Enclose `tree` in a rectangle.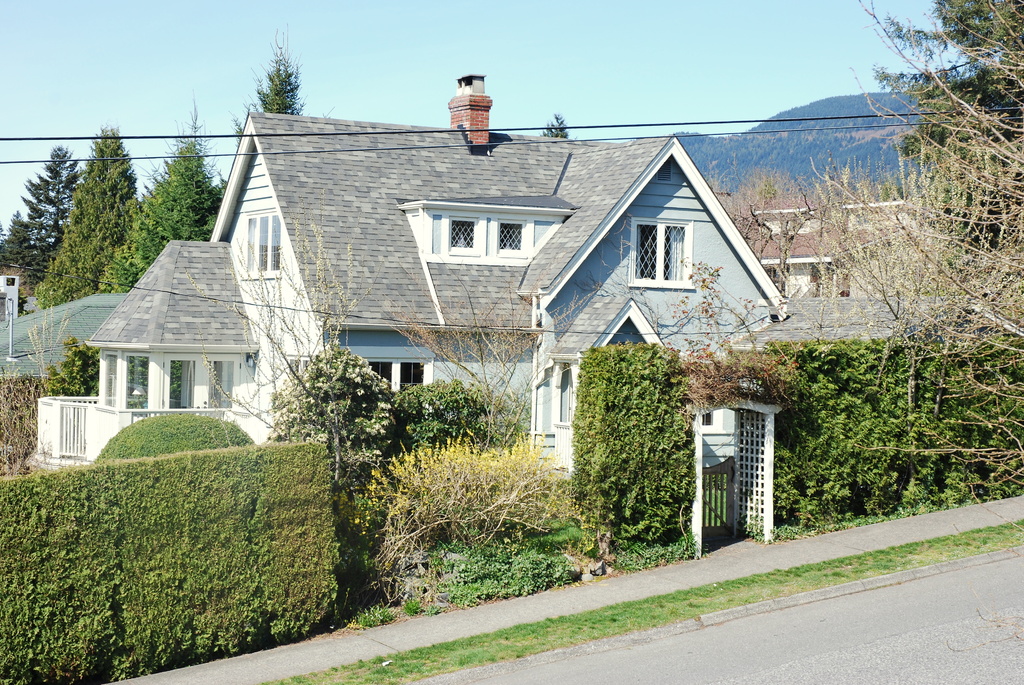
(0, 148, 79, 306).
